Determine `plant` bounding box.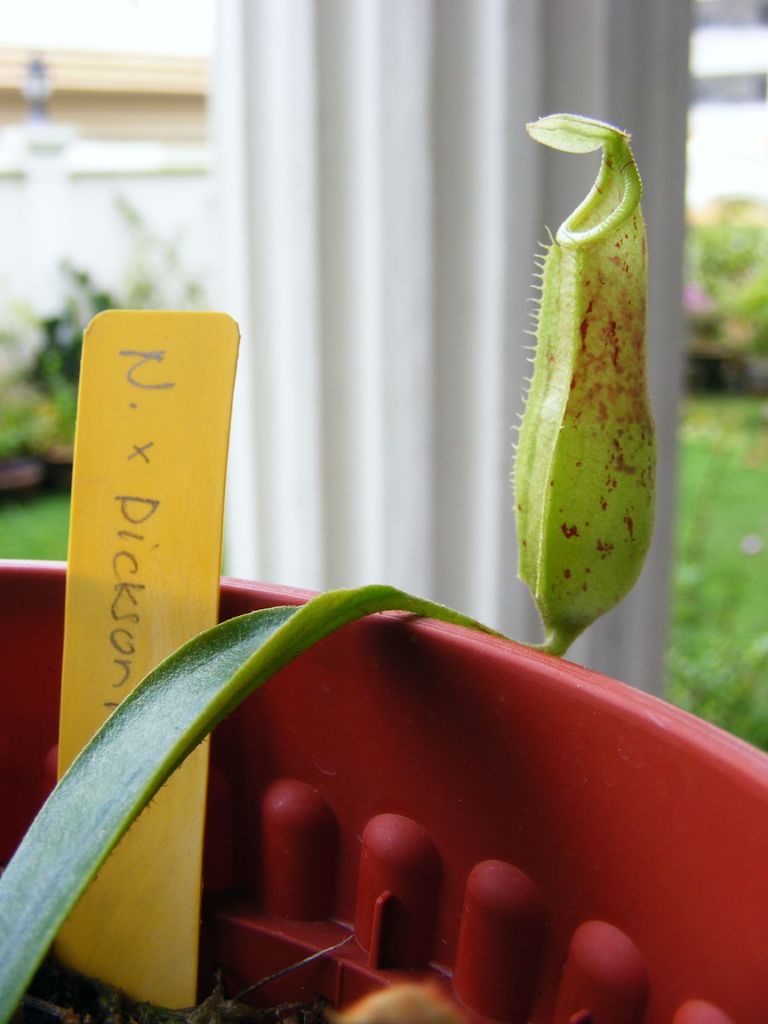
Determined: x1=0 y1=94 x2=666 y2=1023.
